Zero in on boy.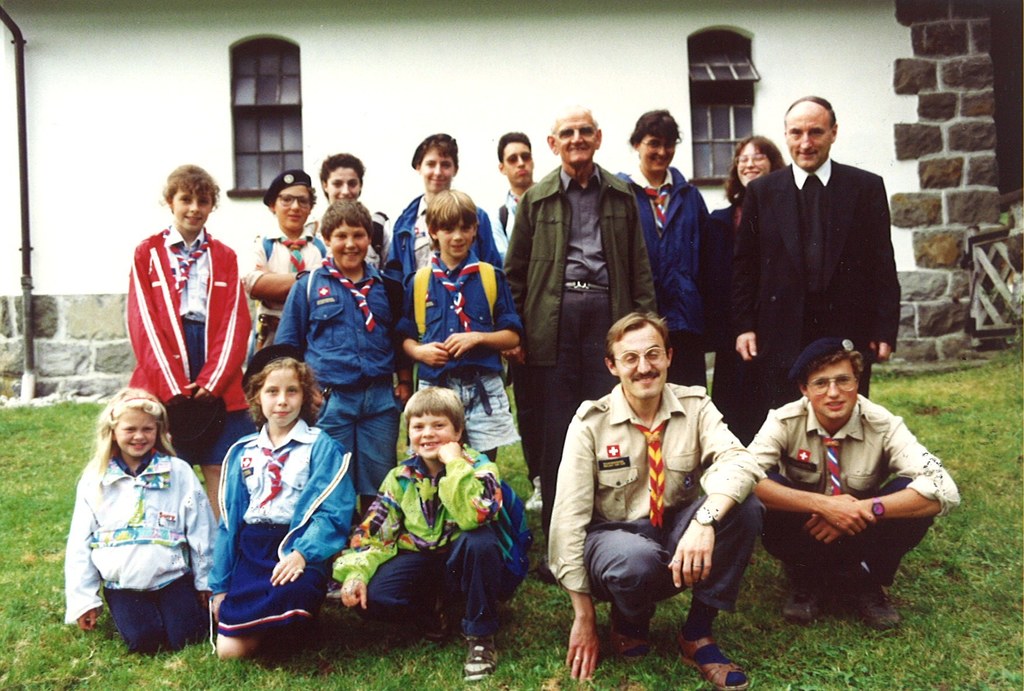
Zeroed in: x1=264 y1=197 x2=424 y2=498.
